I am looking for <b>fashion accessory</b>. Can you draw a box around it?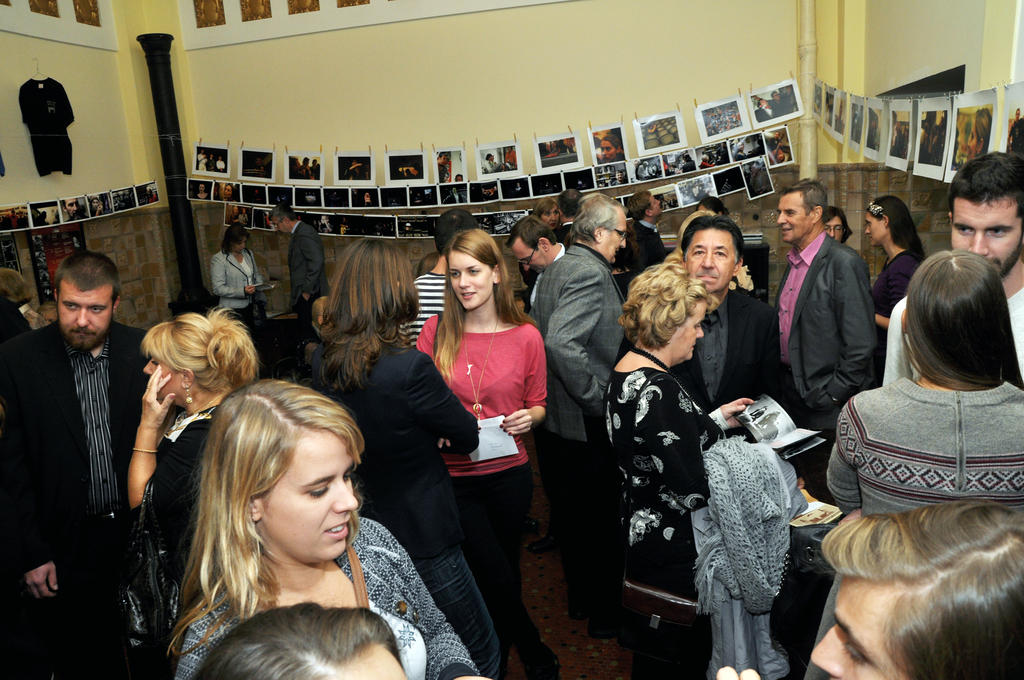
Sure, the bounding box is bbox=[116, 471, 179, 649].
